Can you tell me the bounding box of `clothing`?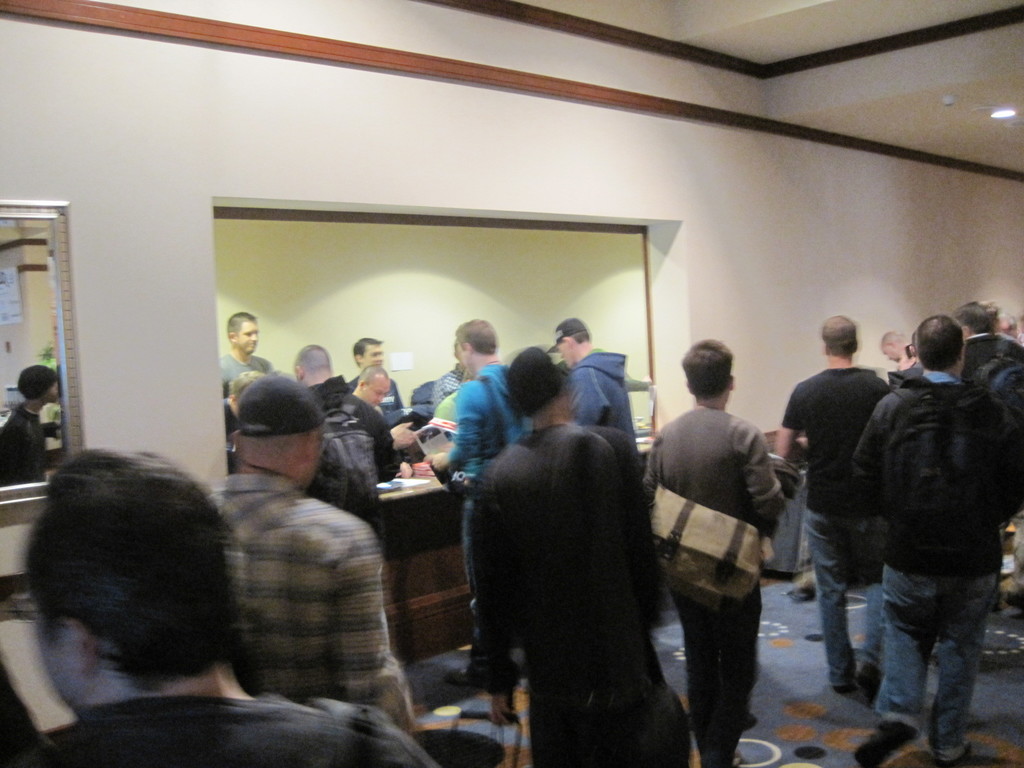
{"x1": 779, "y1": 365, "x2": 892, "y2": 682}.
